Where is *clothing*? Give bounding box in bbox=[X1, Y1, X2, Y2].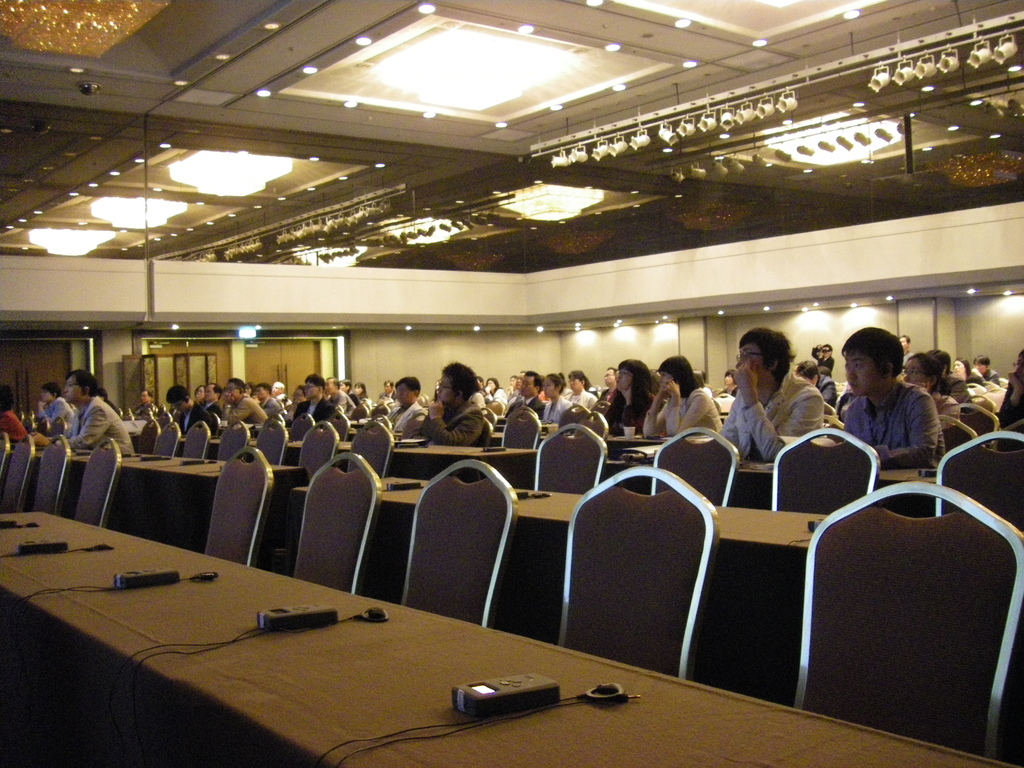
bbox=[333, 384, 366, 422].
